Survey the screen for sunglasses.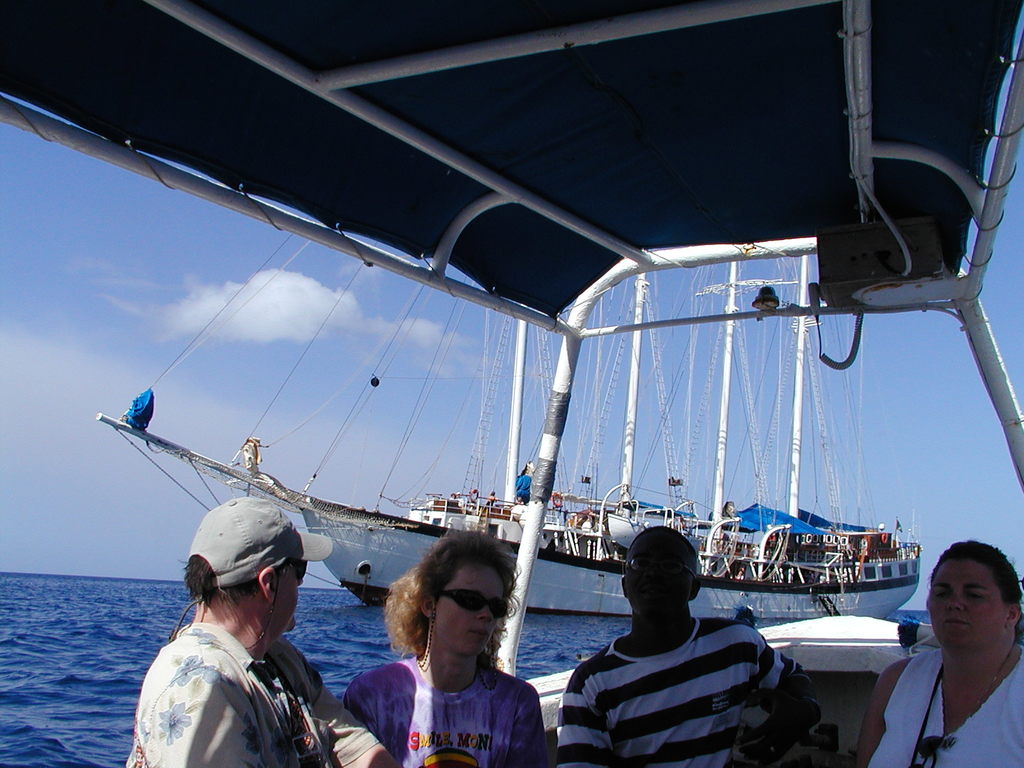
Survey found: 624:552:701:573.
